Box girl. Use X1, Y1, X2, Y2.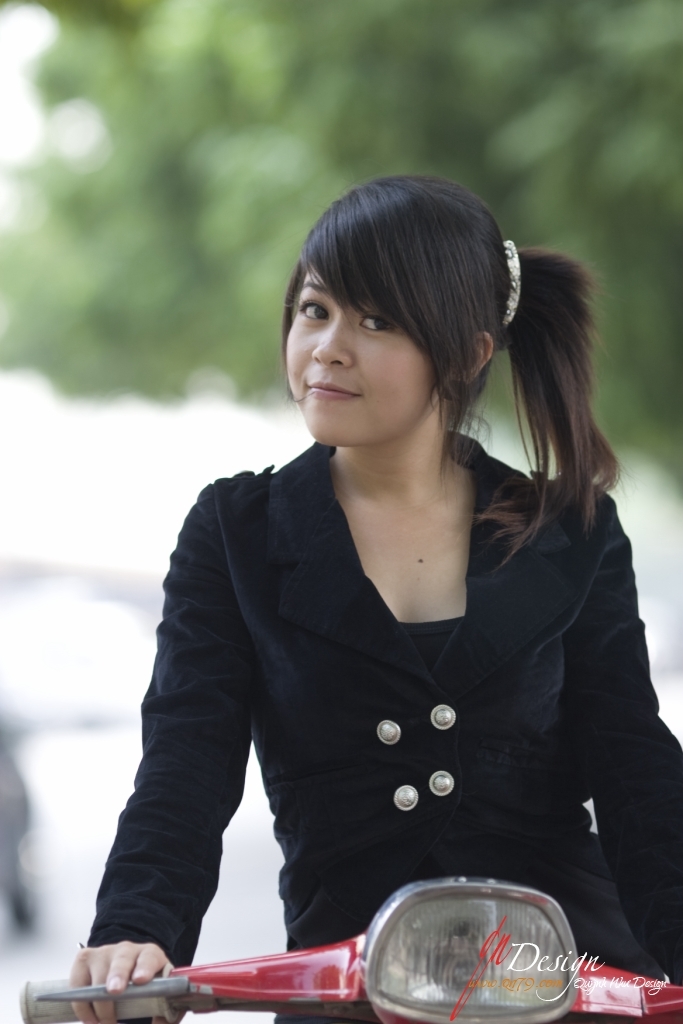
70, 172, 681, 1022.
